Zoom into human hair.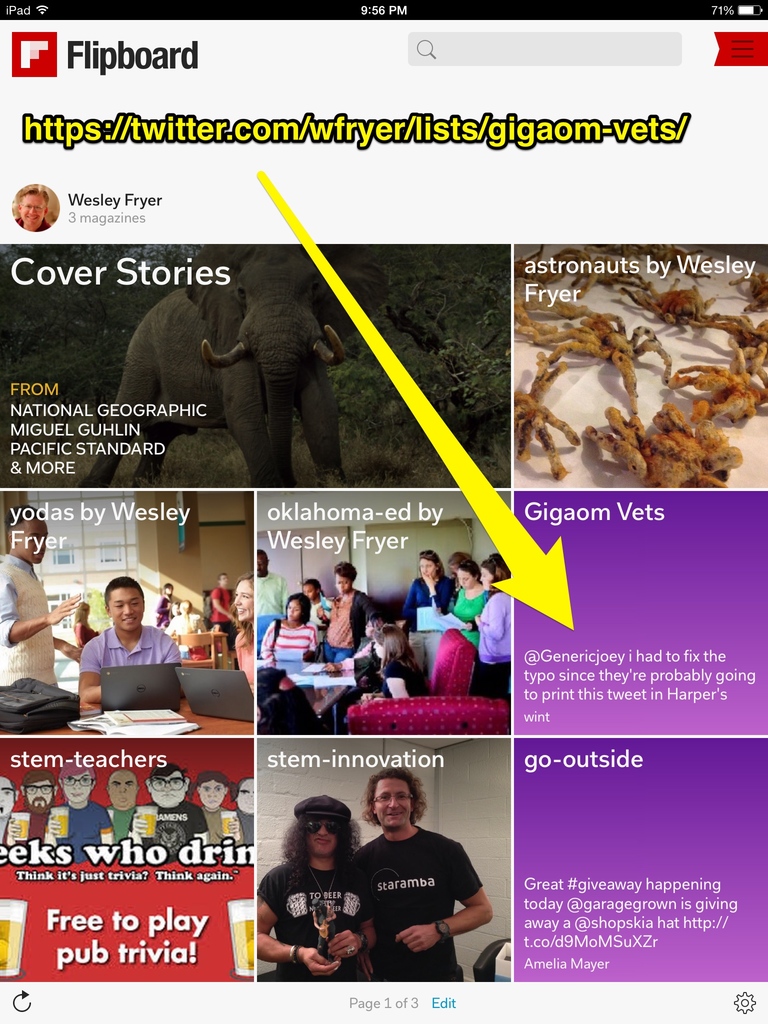
Zoom target: (236,776,255,799).
